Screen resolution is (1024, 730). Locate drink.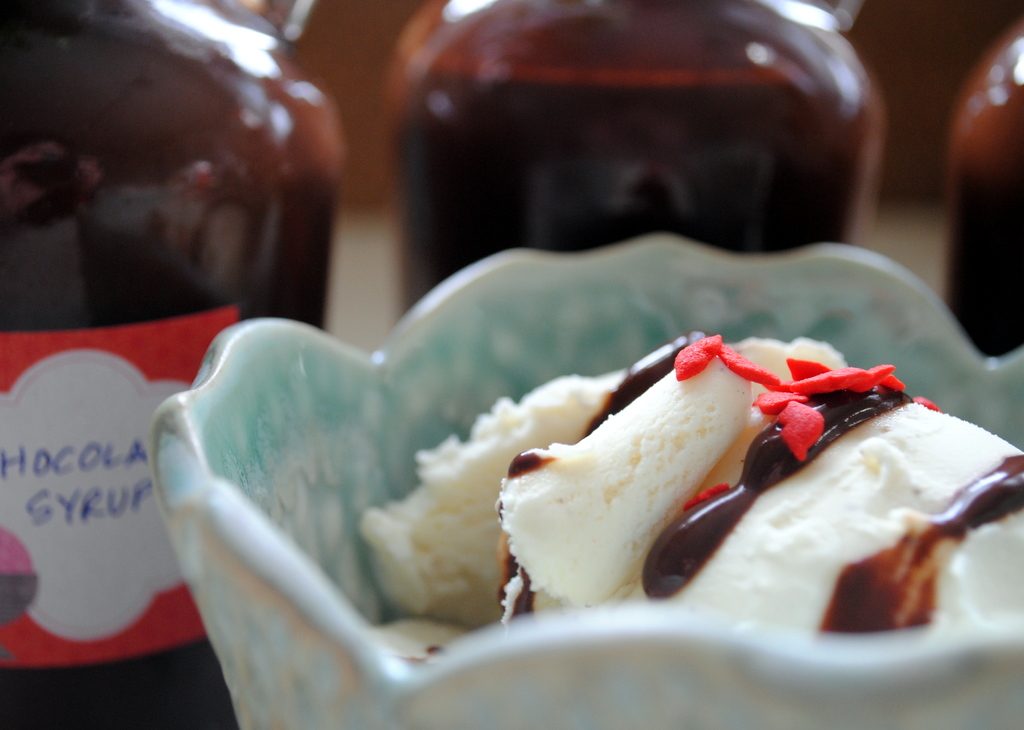
(951,29,1023,362).
